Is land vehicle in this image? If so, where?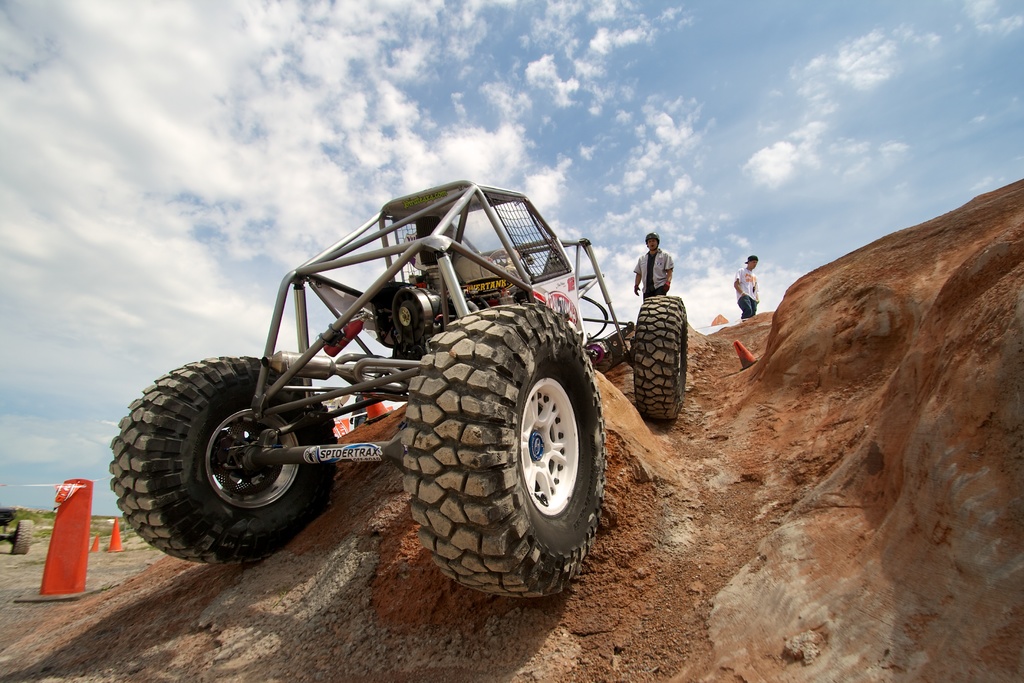
Yes, at (0,504,39,557).
